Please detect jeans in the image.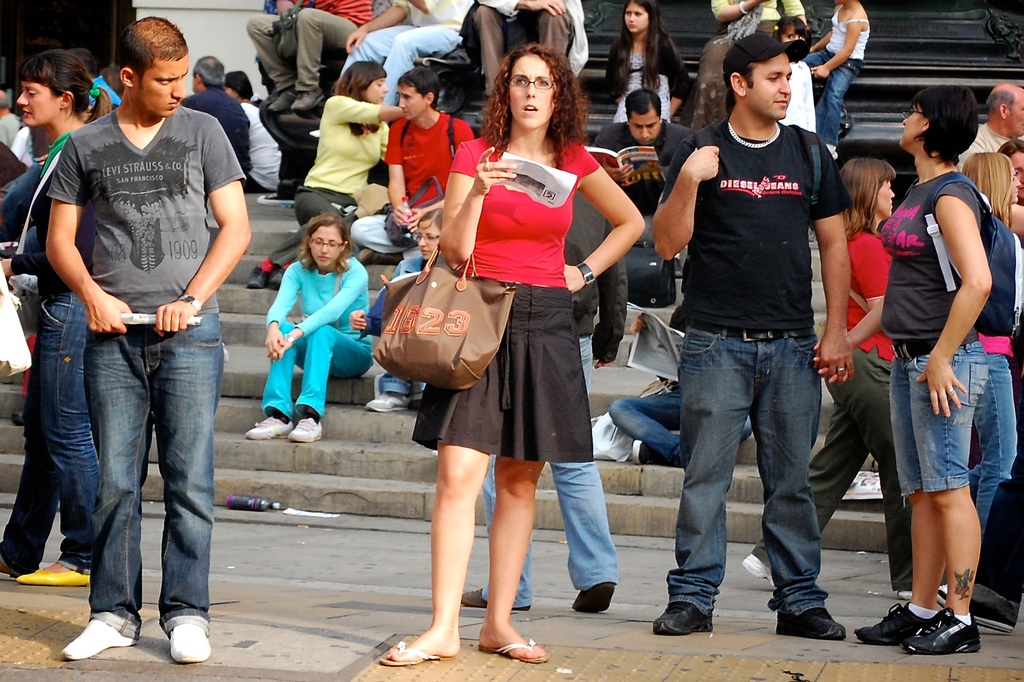
560, 456, 620, 597.
